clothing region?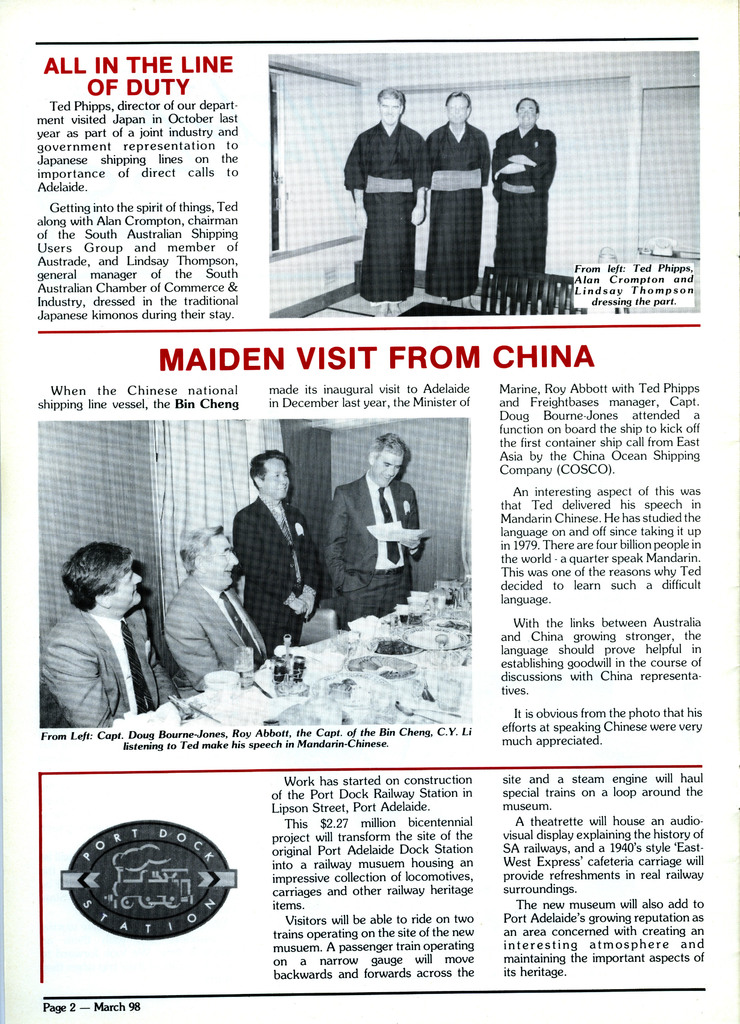
box(233, 499, 327, 679)
